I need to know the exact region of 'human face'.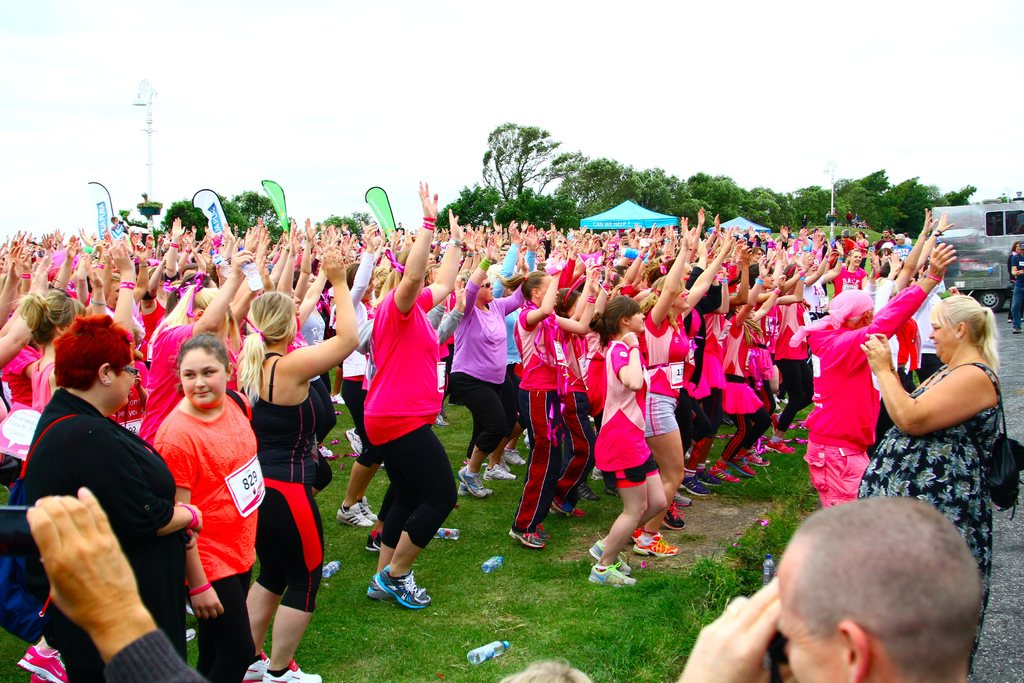
Region: <box>931,313,959,365</box>.
